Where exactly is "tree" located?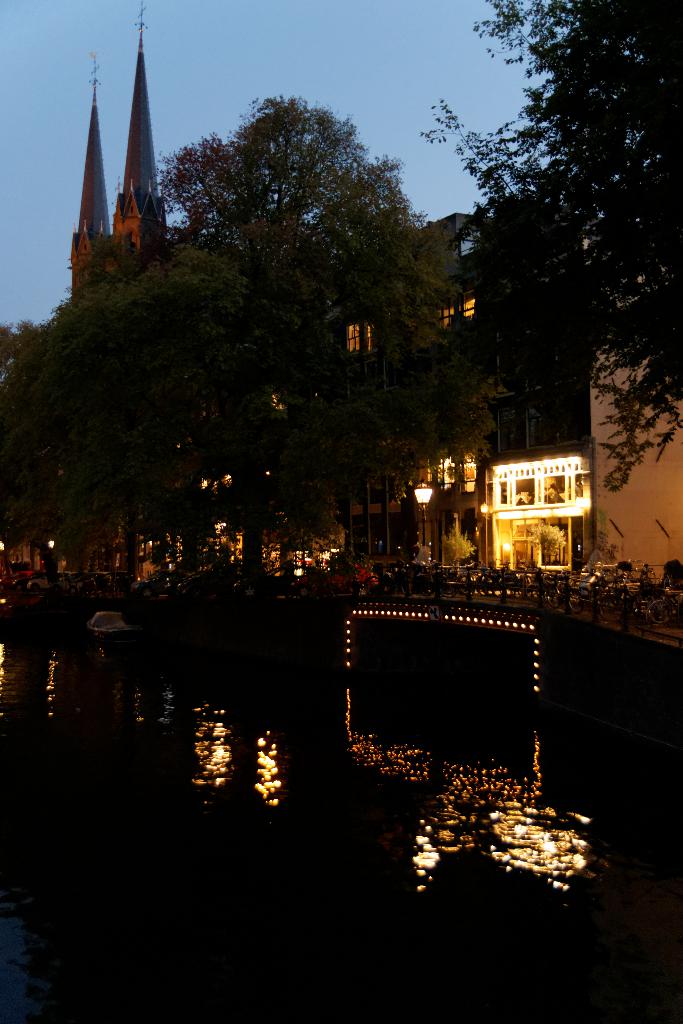
Its bounding box is <box>0,294,106,583</box>.
